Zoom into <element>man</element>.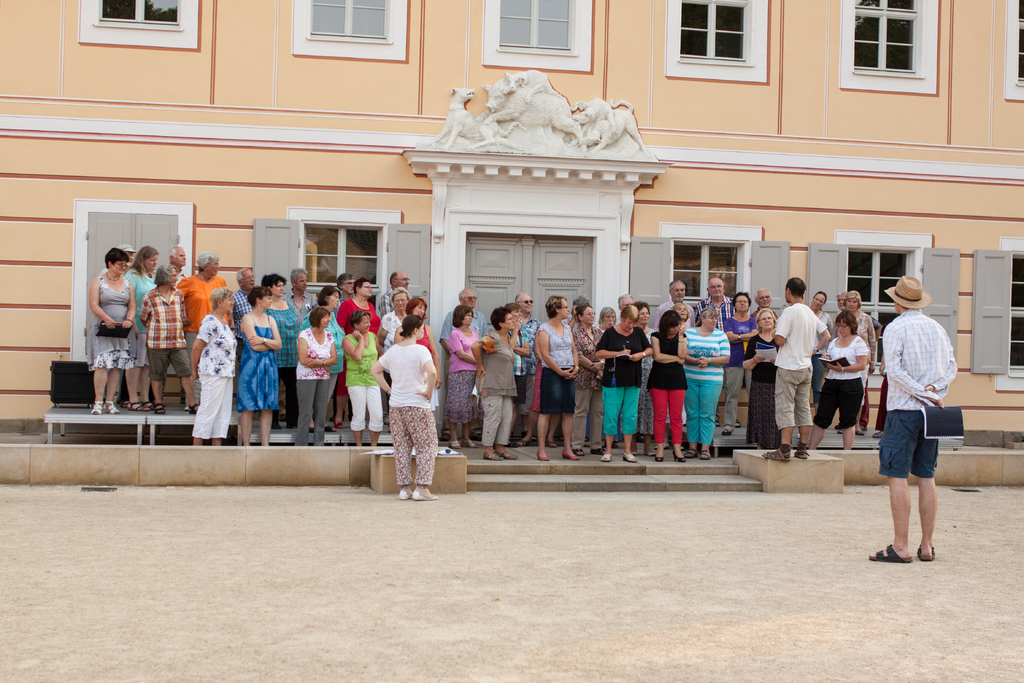
Zoom target: l=691, t=277, r=748, b=431.
